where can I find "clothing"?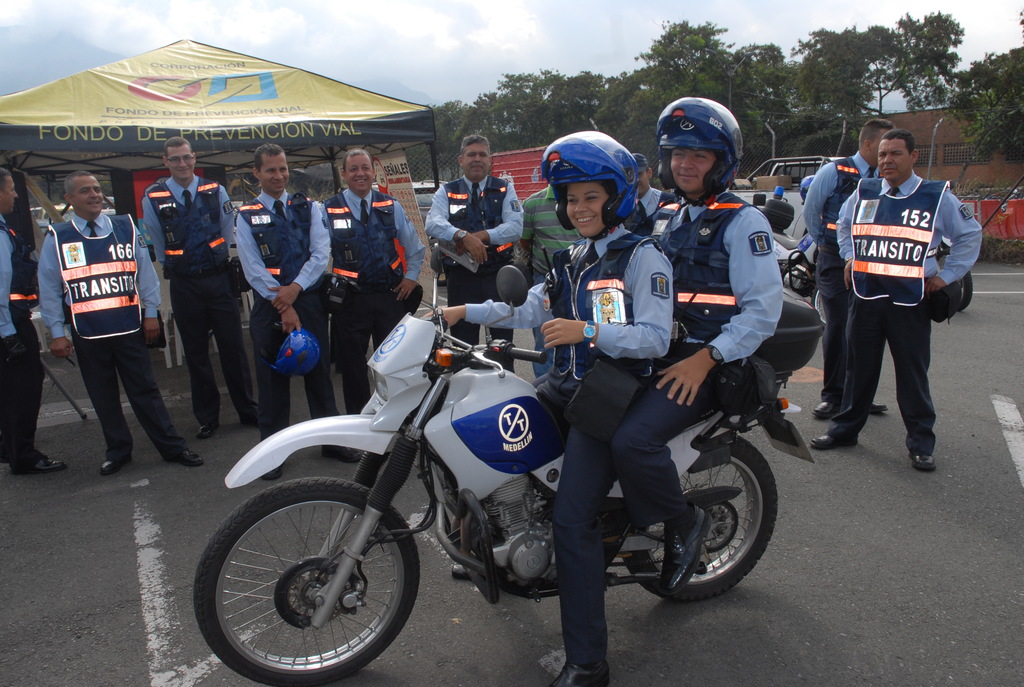
You can find it at [left=234, top=186, right=333, bottom=446].
